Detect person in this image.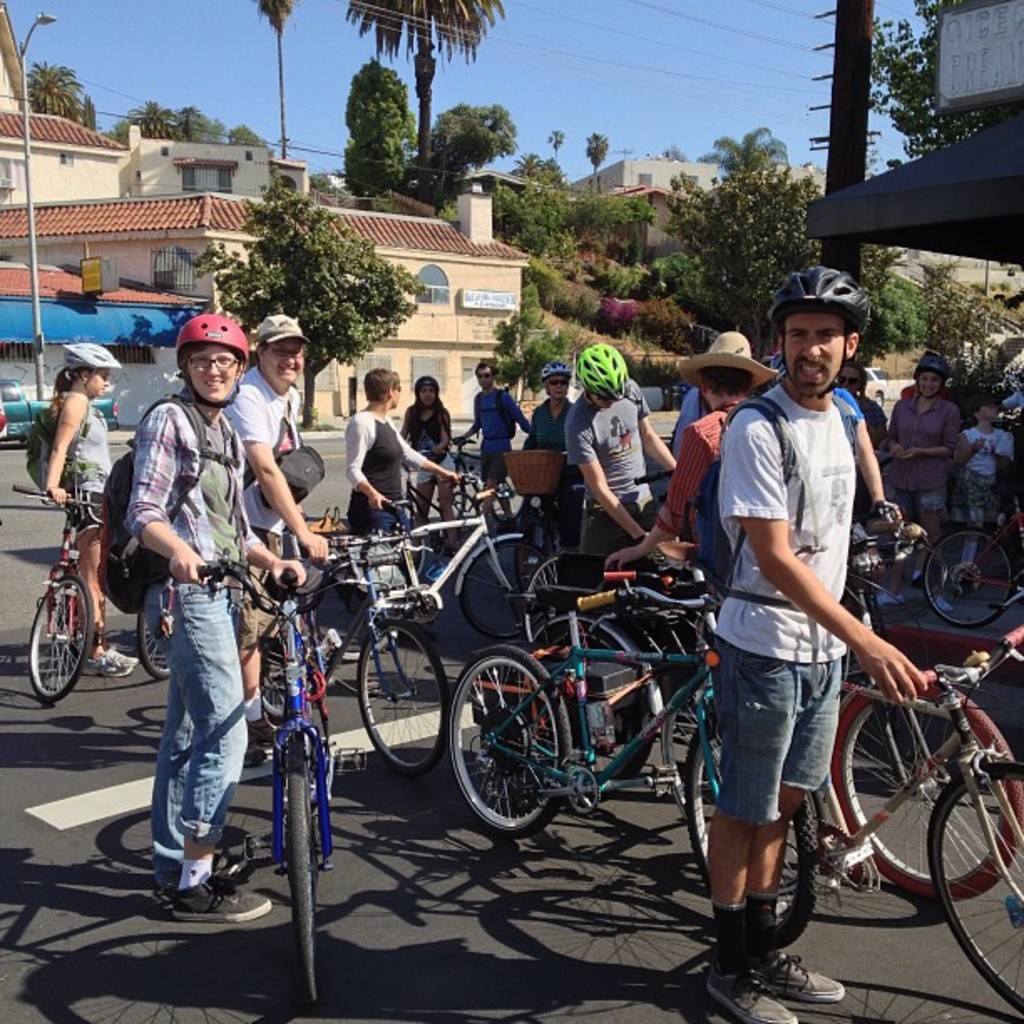
Detection: [120, 313, 300, 917].
